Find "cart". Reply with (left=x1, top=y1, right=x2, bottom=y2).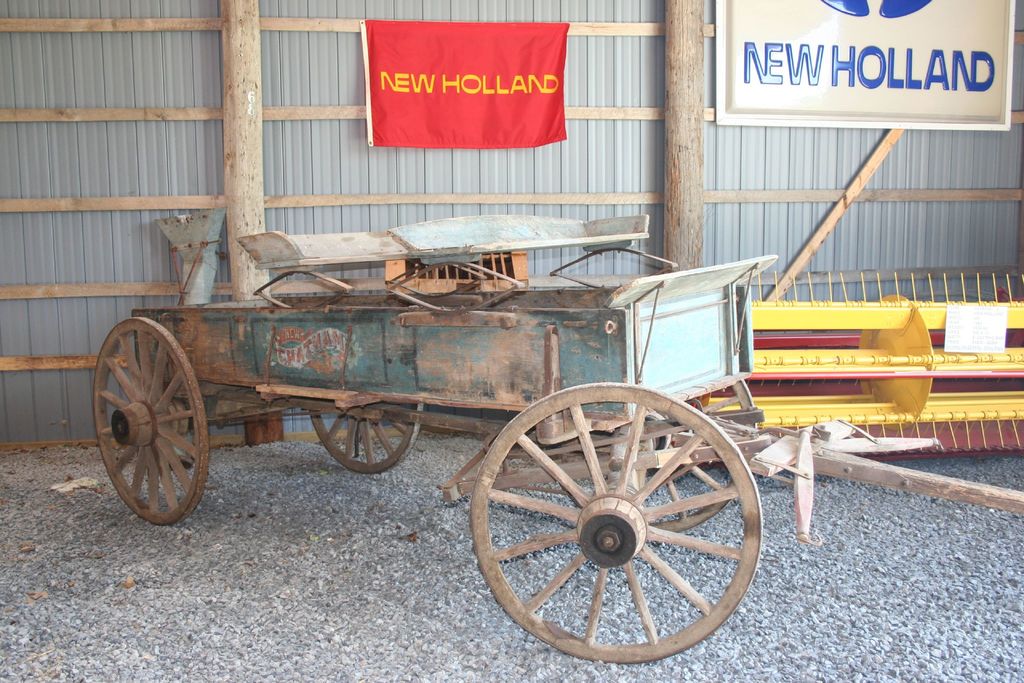
(left=103, top=211, right=801, bottom=638).
